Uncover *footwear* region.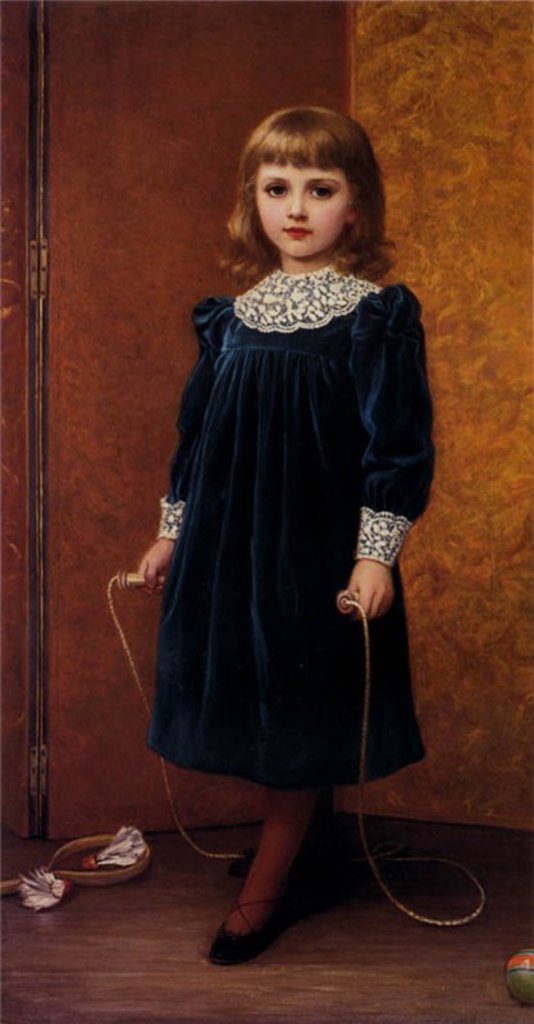
Uncovered: region(241, 805, 356, 879).
